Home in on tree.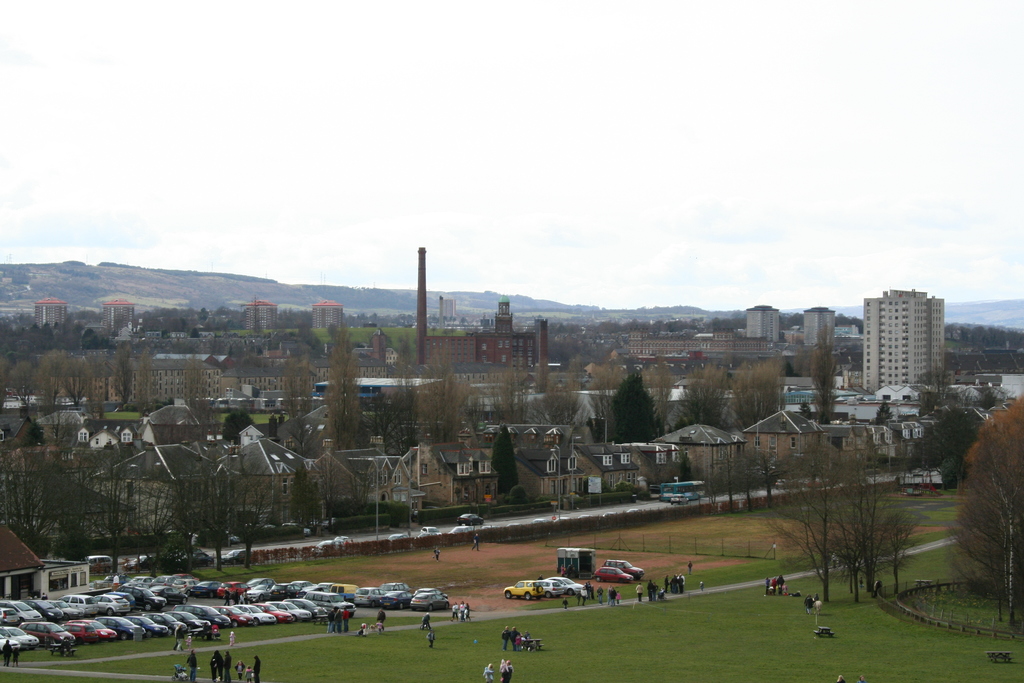
Homed in at region(275, 300, 316, 460).
